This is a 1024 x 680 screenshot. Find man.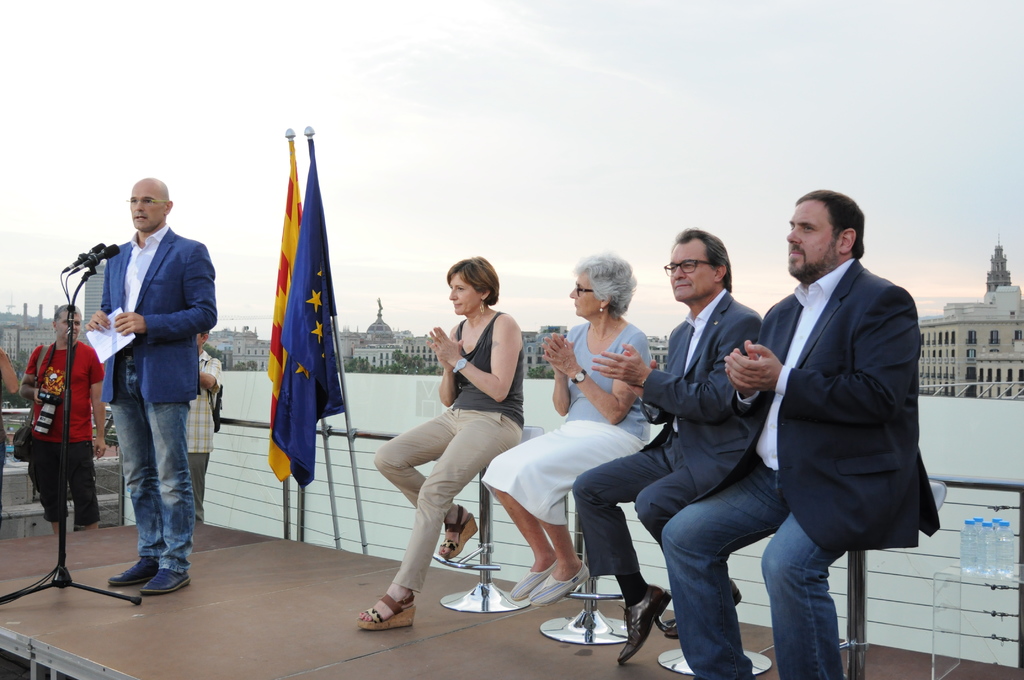
Bounding box: 661 183 936 679.
